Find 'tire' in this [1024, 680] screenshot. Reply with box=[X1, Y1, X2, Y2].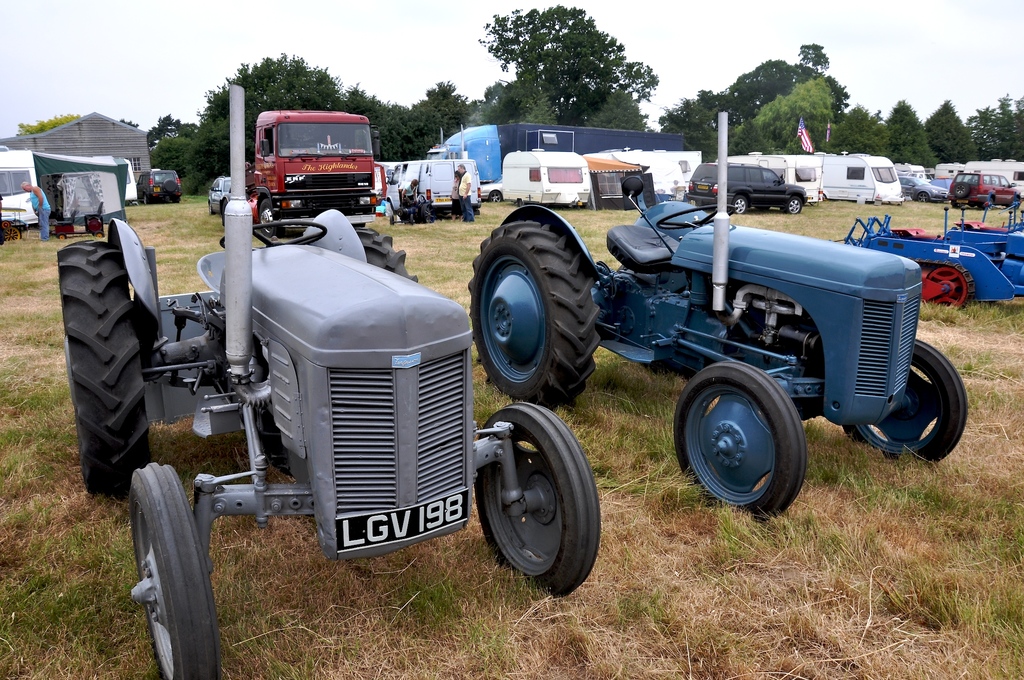
box=[487, 191, 502, 203].
